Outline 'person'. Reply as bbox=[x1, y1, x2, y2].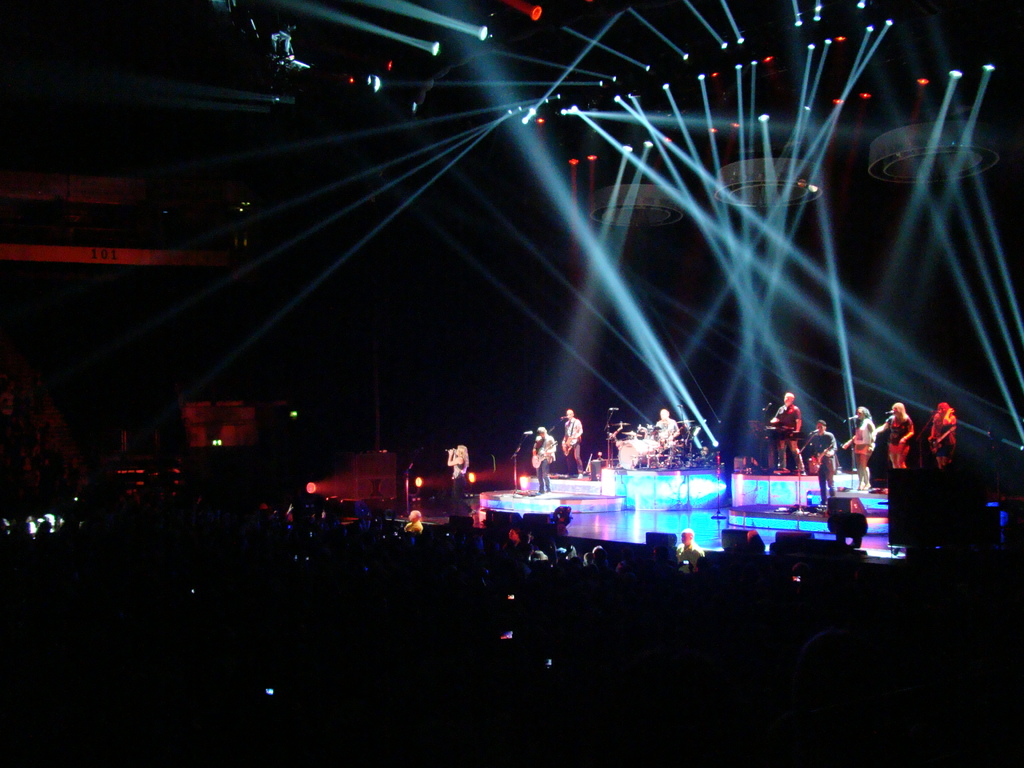
bbox=[563, 405, 584, 478].
